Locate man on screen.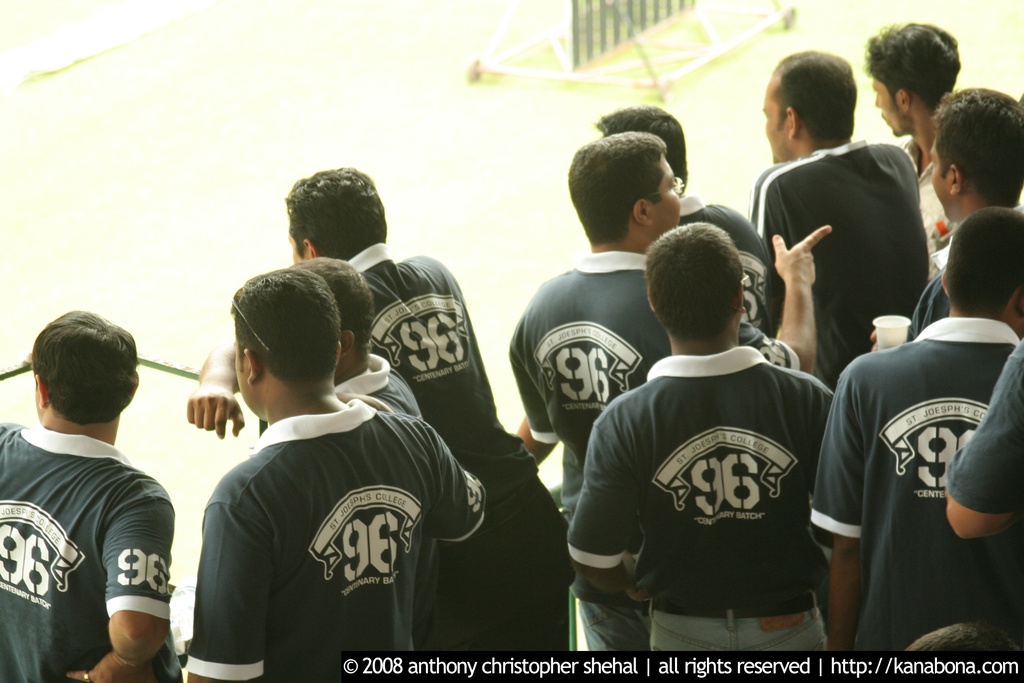
On screen at x1=591, y1=104, x2=772, y2=340.
